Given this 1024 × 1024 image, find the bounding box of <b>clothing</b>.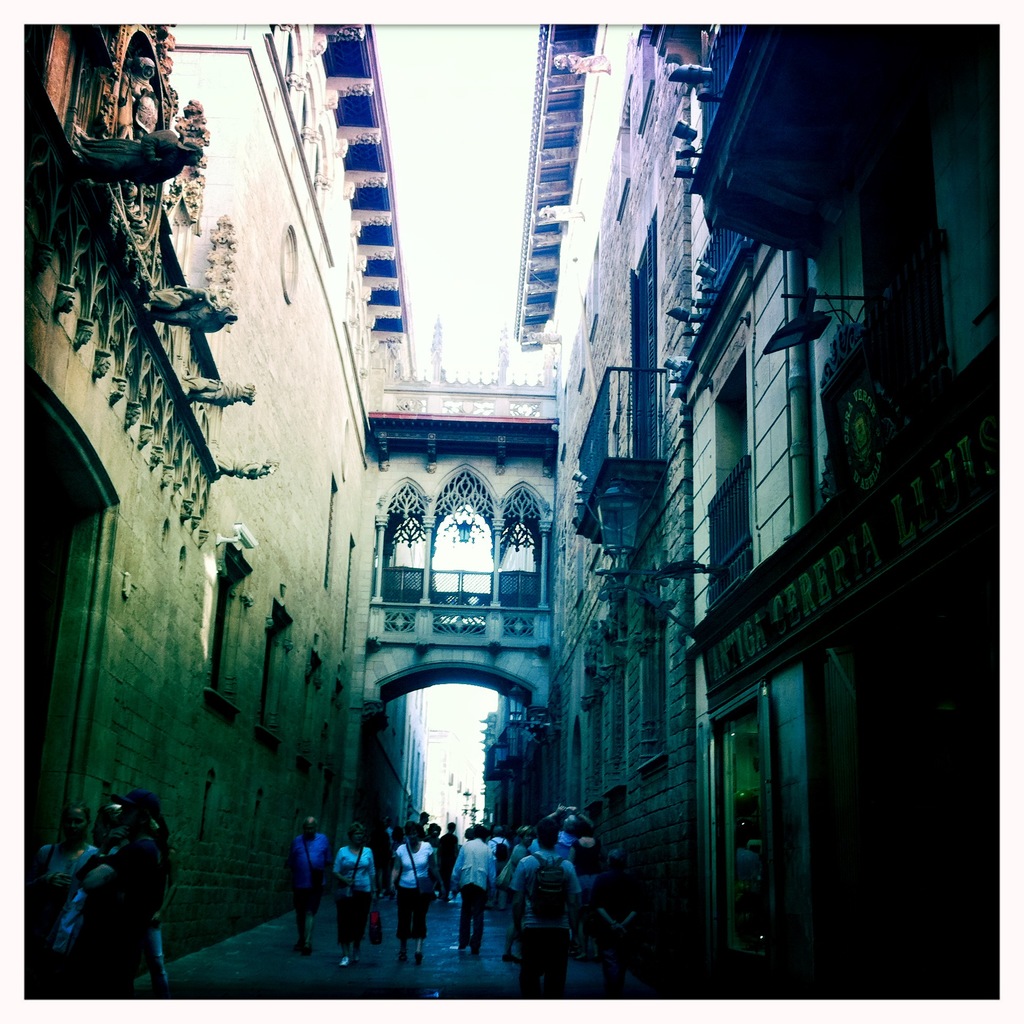
bbox=(33, 839, 106, 946).
